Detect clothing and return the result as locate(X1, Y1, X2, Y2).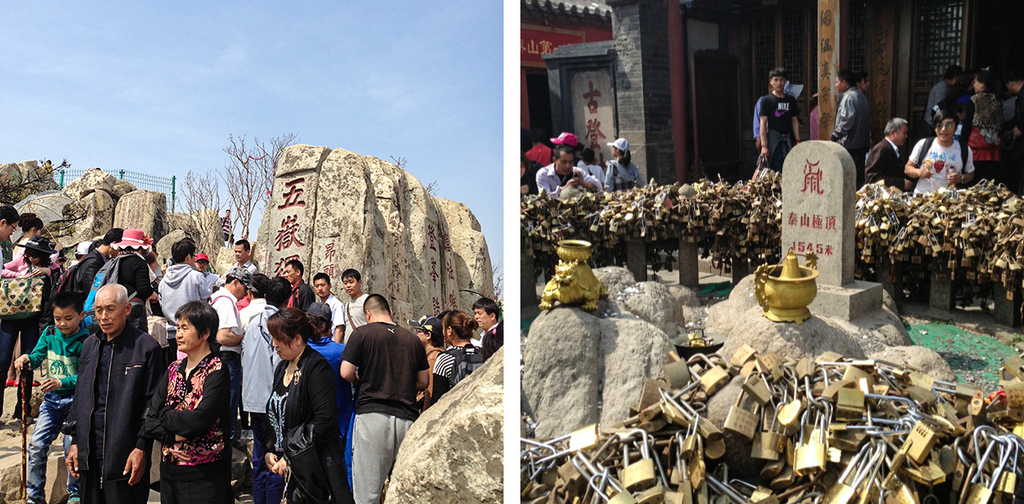
locate(833, 80, 870, 157).
